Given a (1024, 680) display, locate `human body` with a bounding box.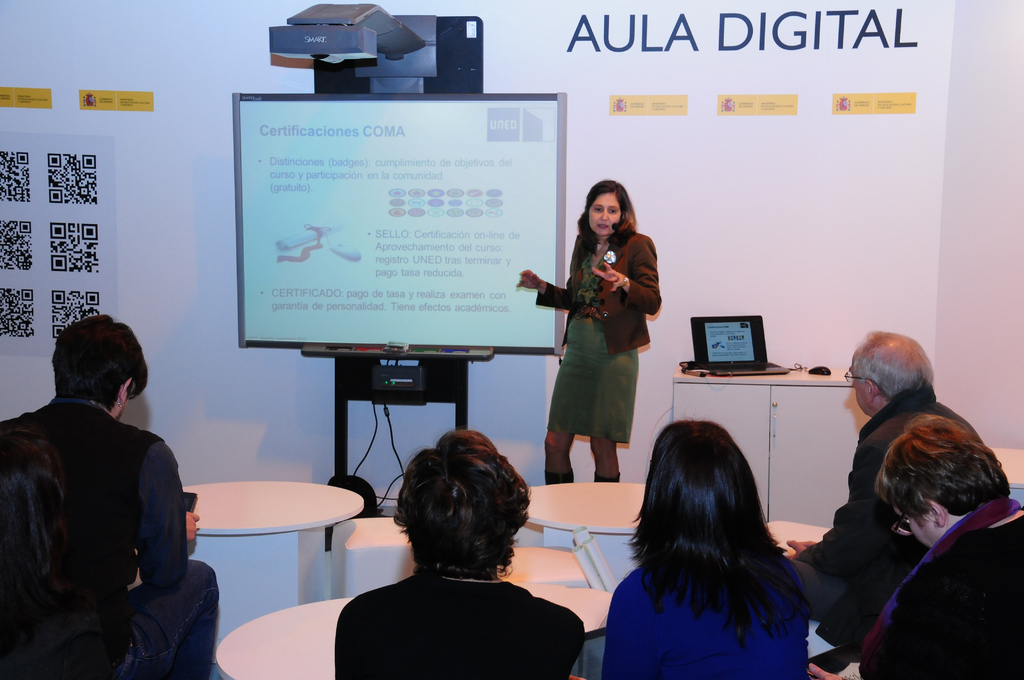
Located: [x1=859, y1=492, x2=1023, y2=679].
